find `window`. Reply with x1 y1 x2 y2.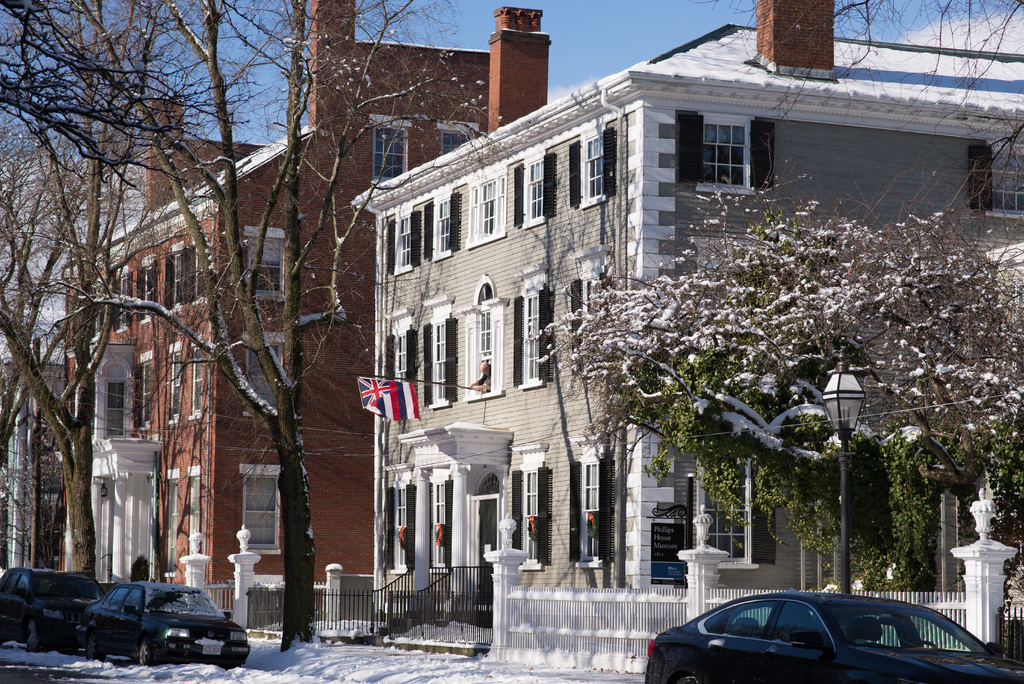
378 485 416 574.
